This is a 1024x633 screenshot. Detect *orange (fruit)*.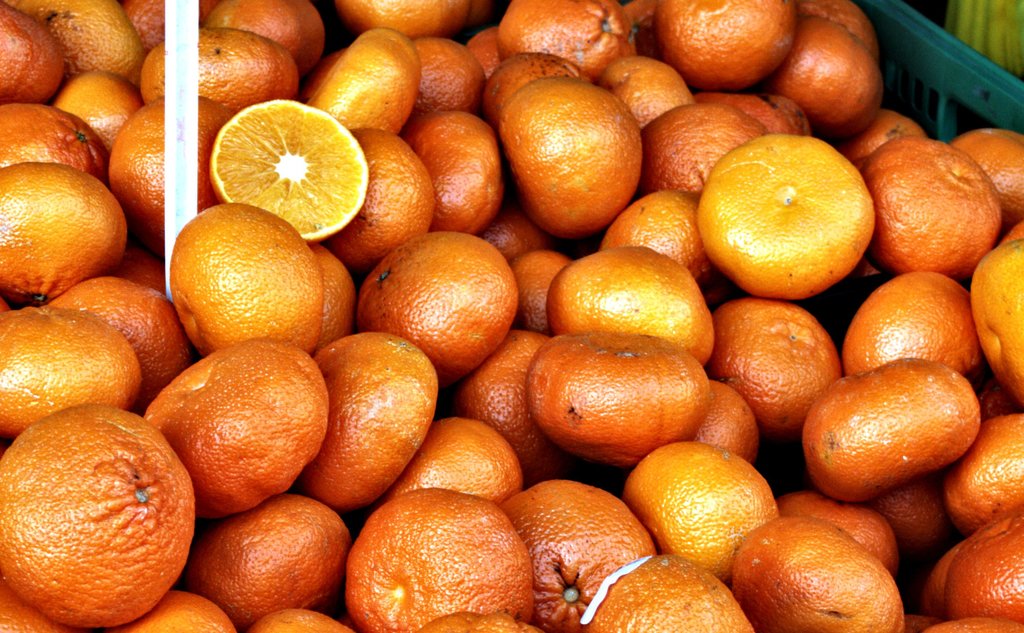
[947, 410, 1023, 534].
